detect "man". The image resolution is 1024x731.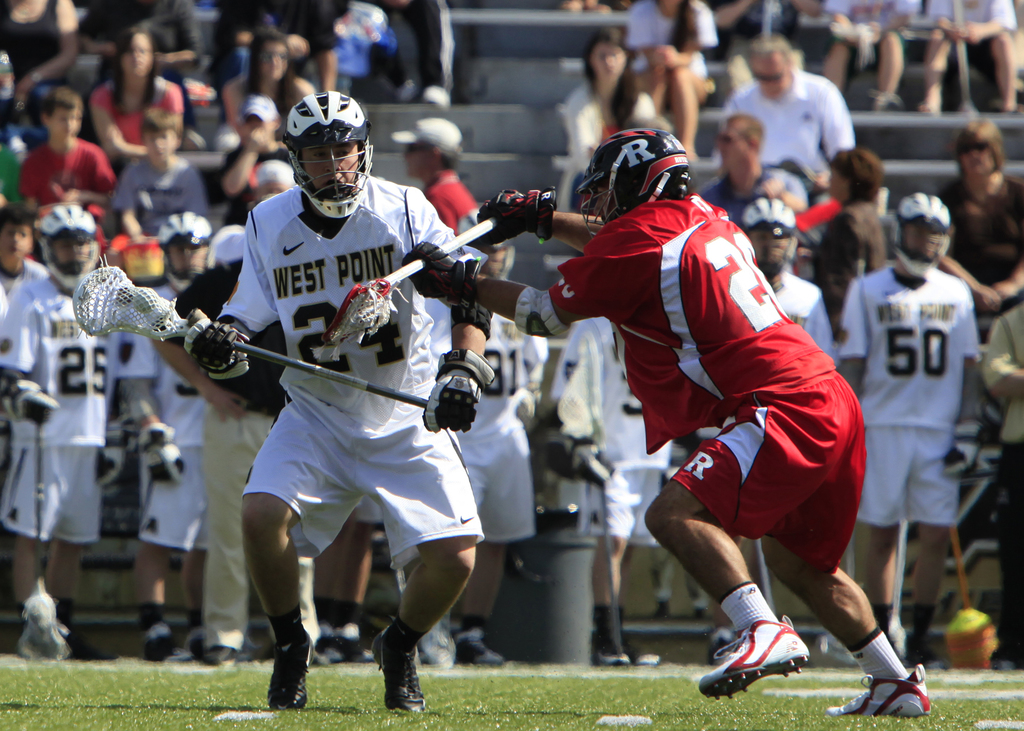
<bbox>724, 33, 859, 208</bbox>.
